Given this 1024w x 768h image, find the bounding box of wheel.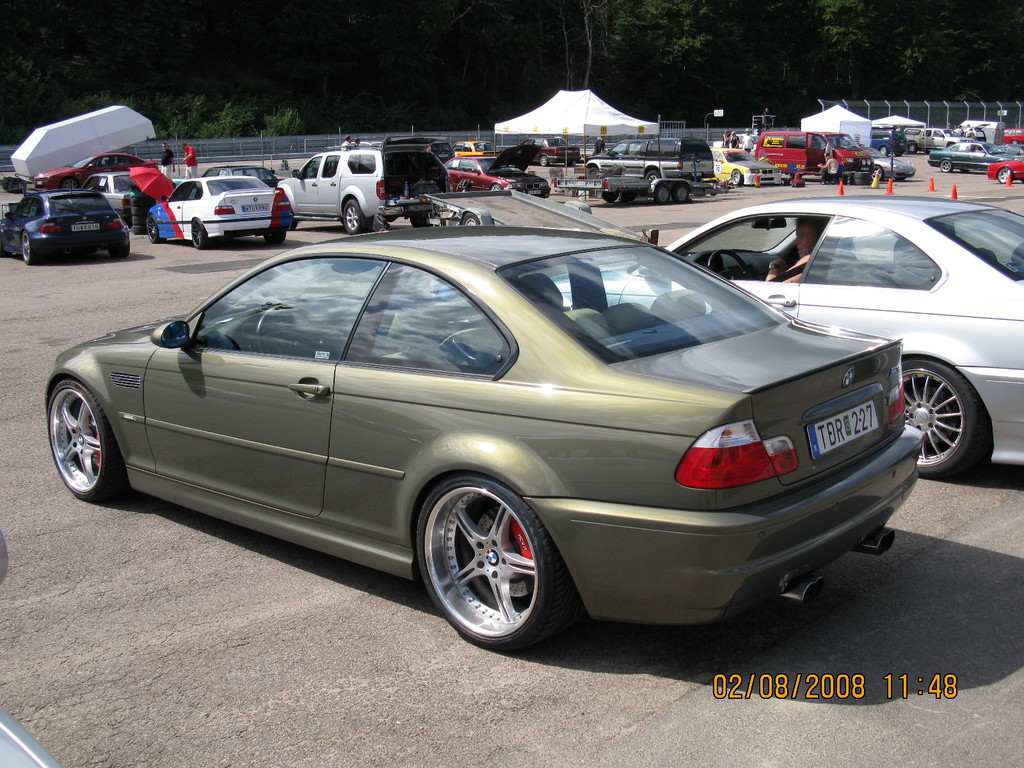
{"x1": 107, "y1": 246, "x2": 133, "y2": 262}.
